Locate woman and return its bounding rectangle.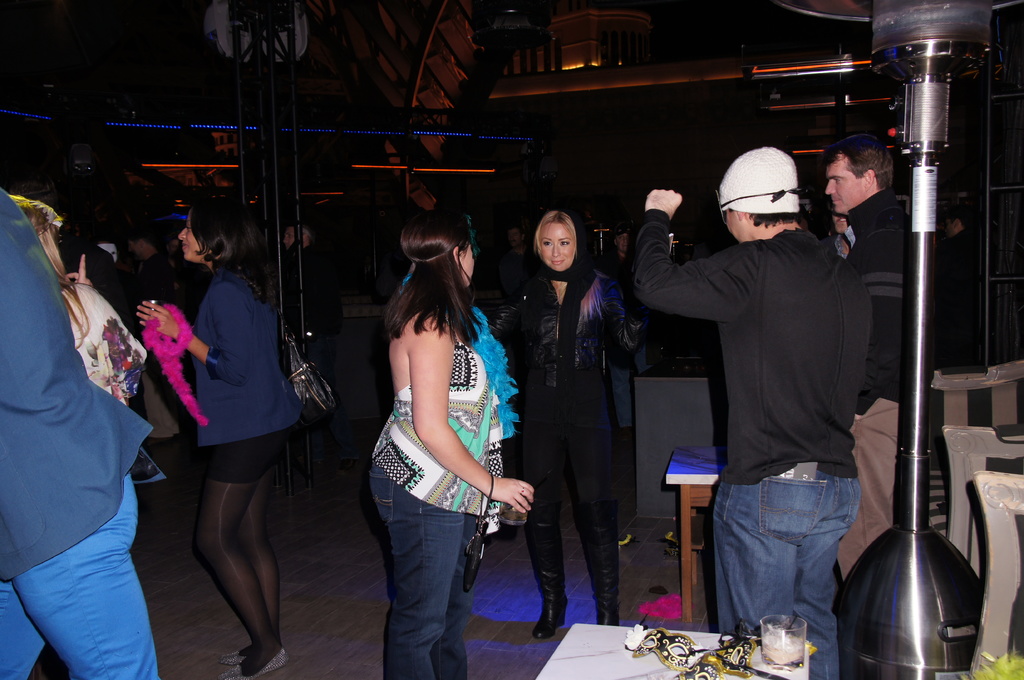
left=492, top=200, right=654, bottom=644.
